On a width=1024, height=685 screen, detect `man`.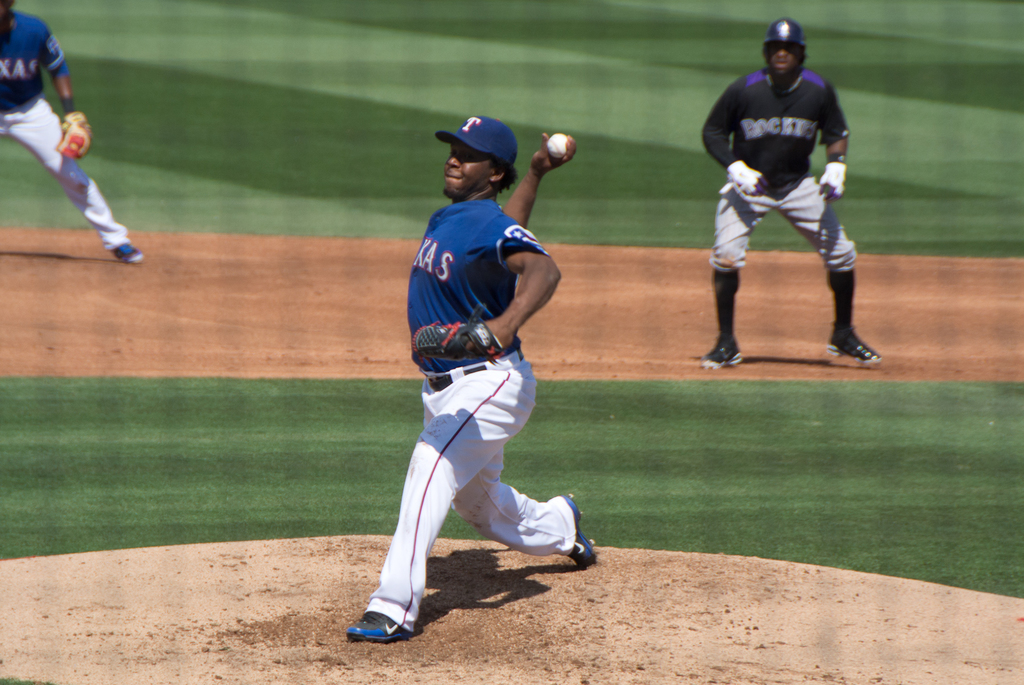
box(351, 111, 598, 642).
